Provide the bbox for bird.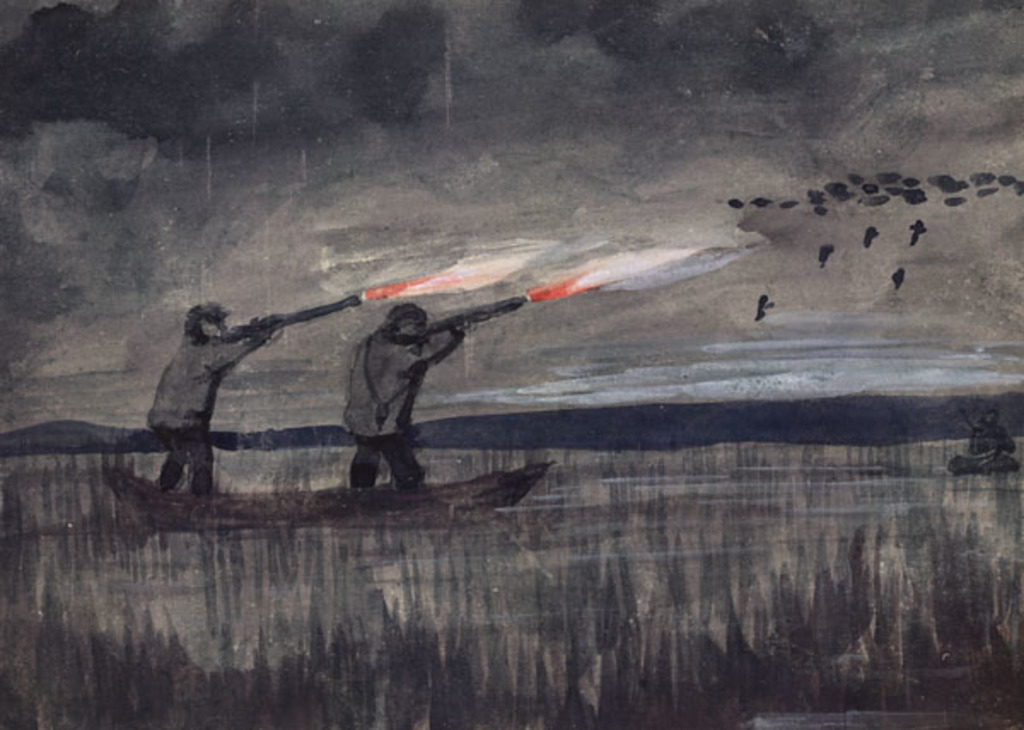
bbox=[889, 264, 908, 293].
